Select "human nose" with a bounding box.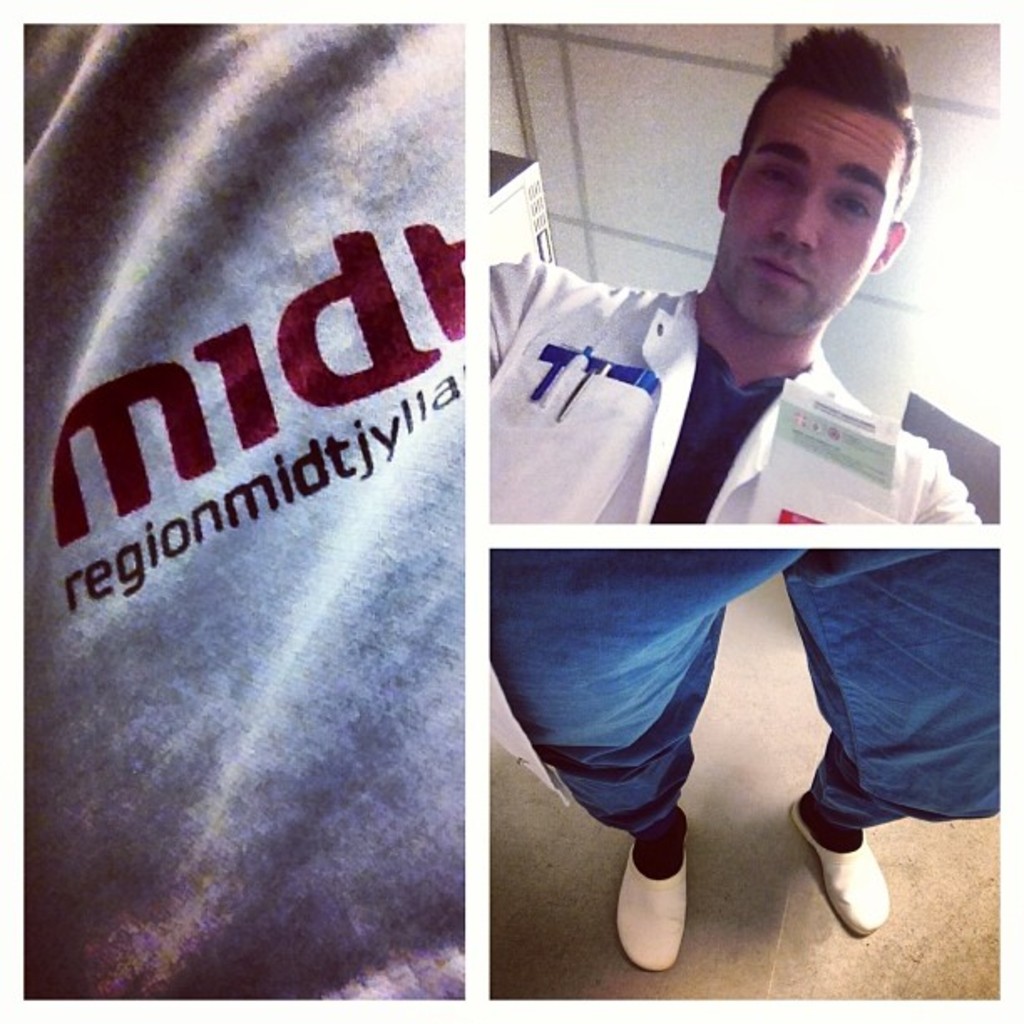
x1=775, y1=186, x2=823, y2=253.
